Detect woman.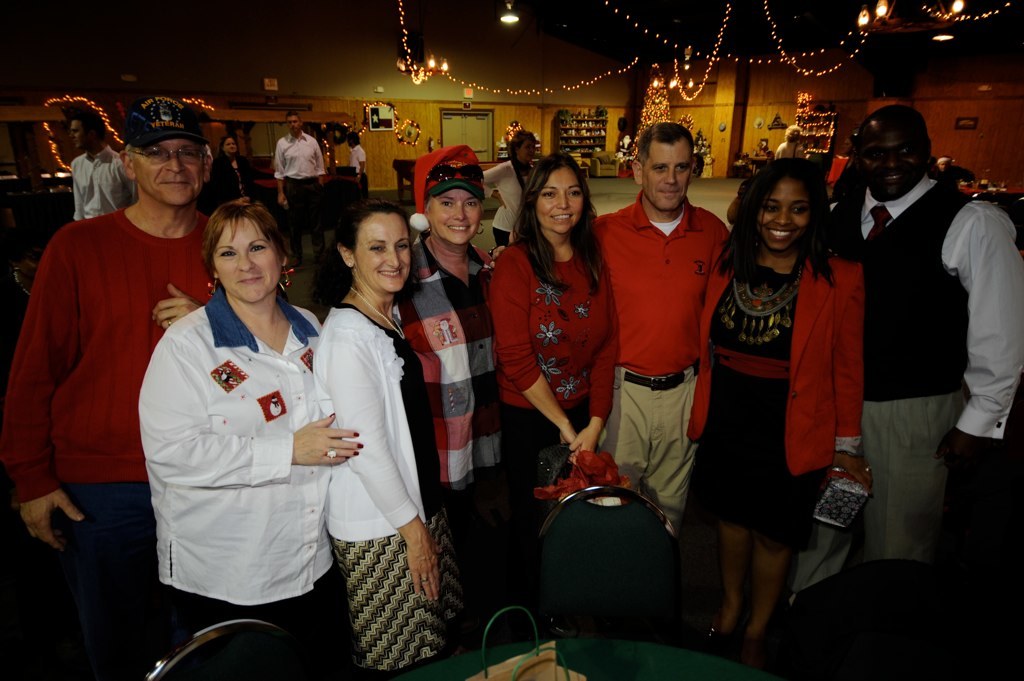
Detected at <box>674,160,865,663</box>.
